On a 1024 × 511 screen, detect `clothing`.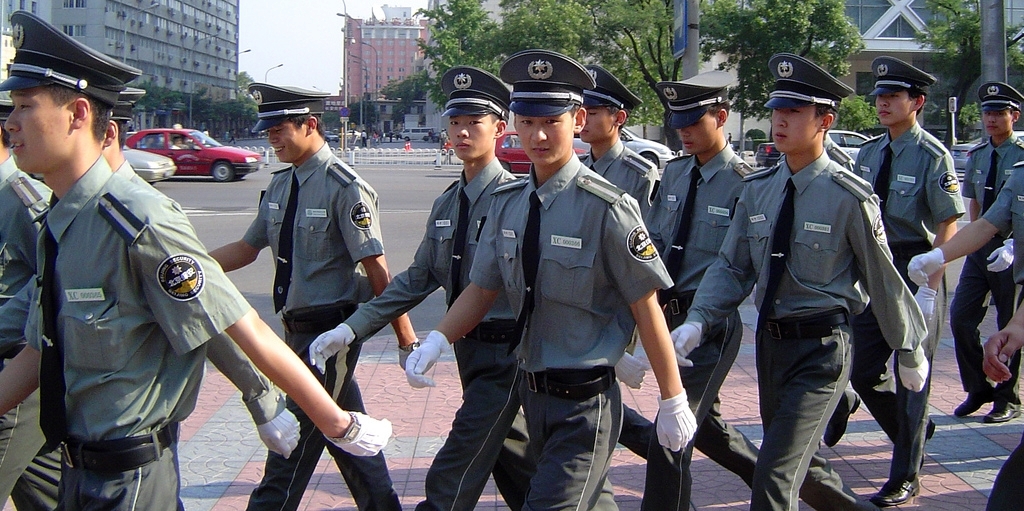
x1=954 y1=129 x2=1023 y2=411.
